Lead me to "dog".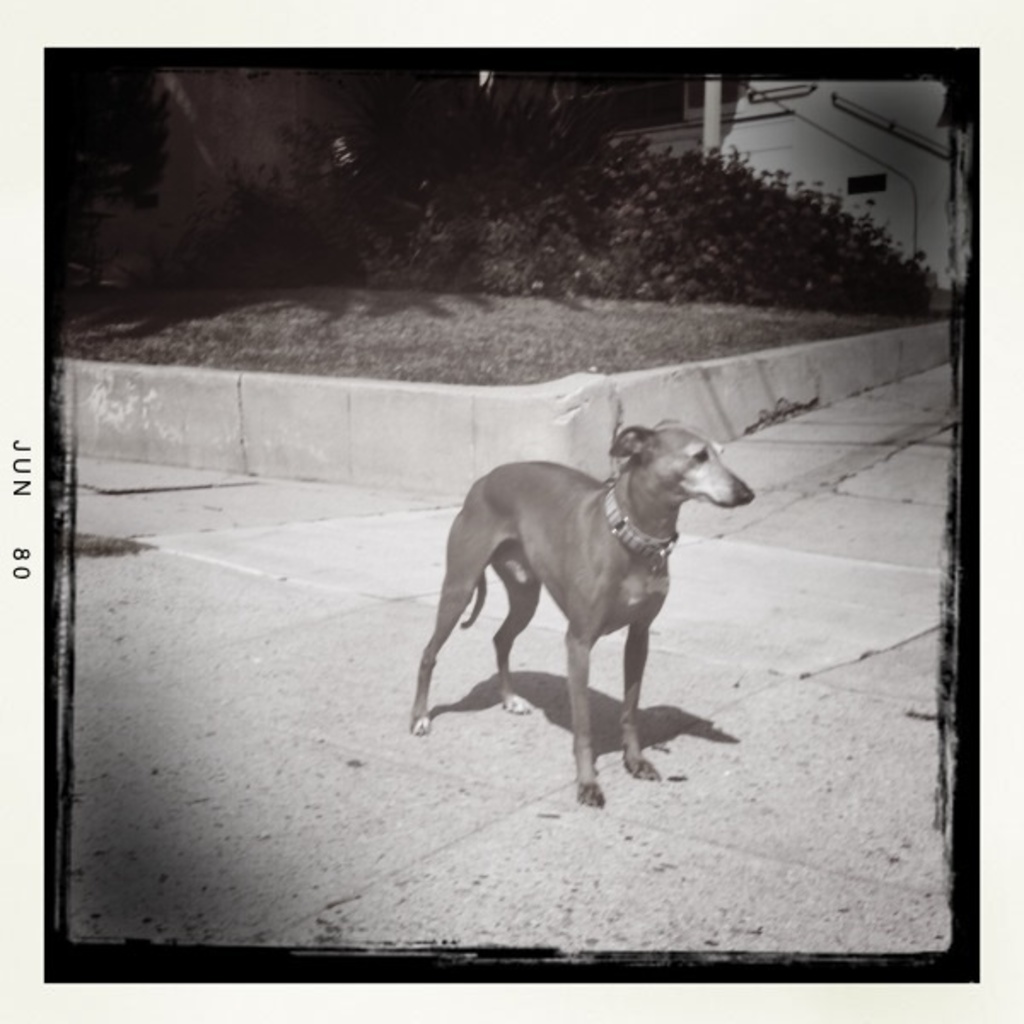
Lead to [410,411,756,807].
